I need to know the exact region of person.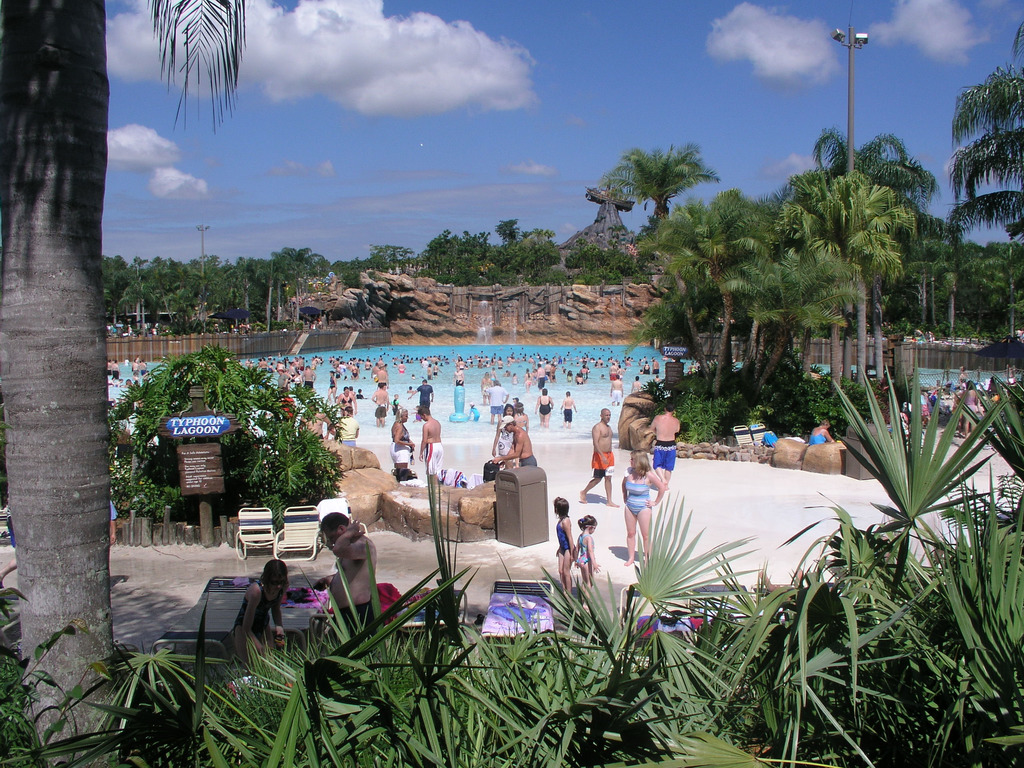
Region: l=301, t=365, r=315, b=393.
